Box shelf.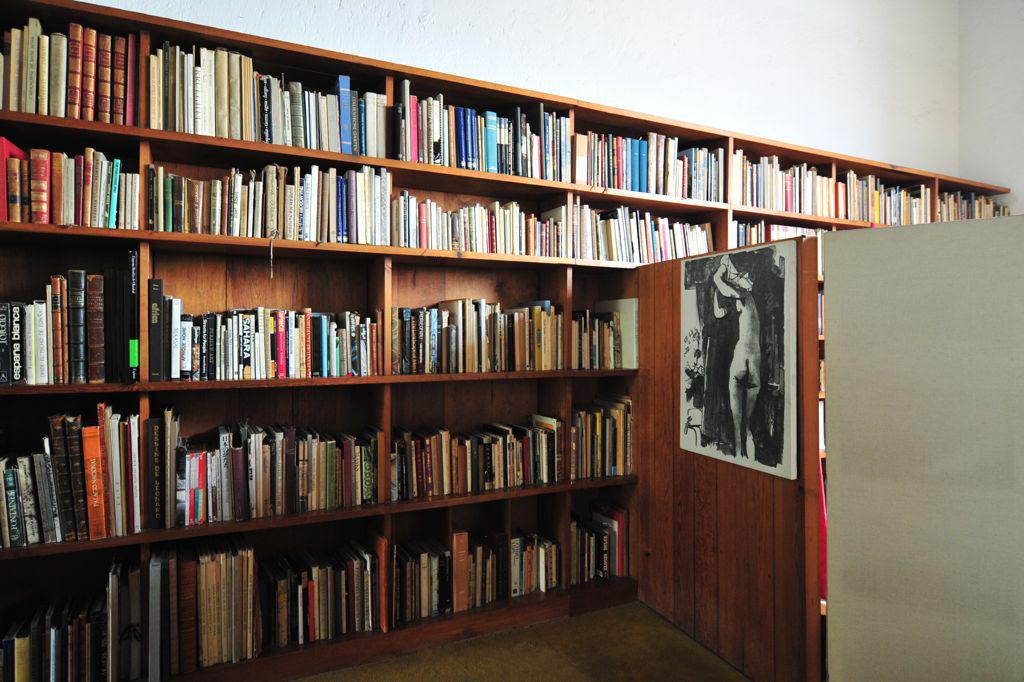
l=814, t=282, r=830, b=341.
